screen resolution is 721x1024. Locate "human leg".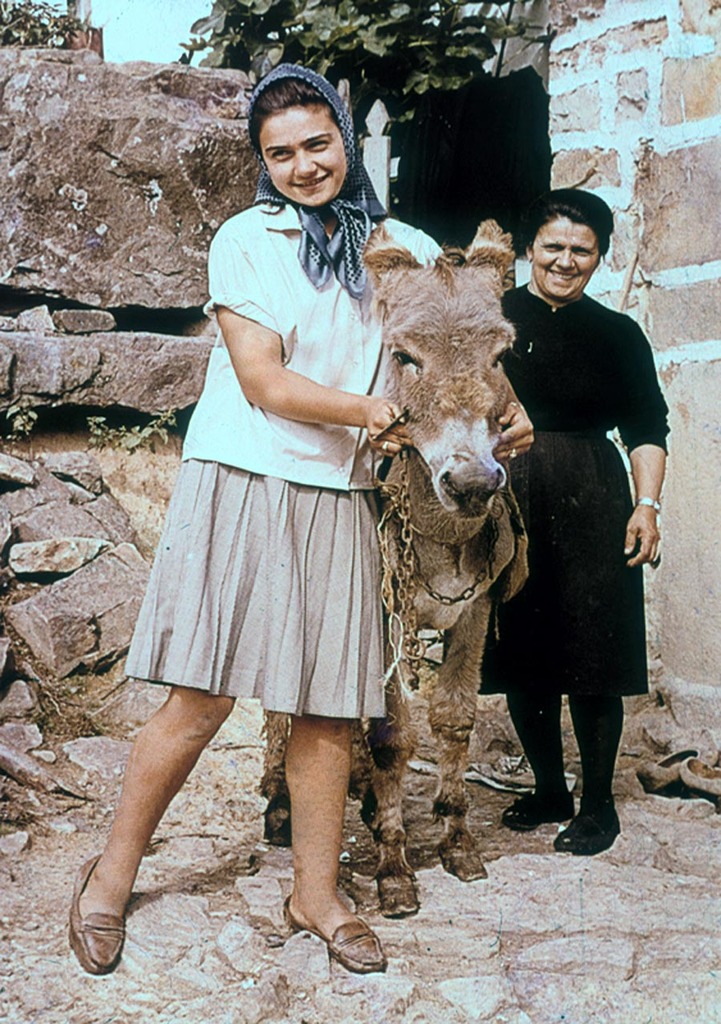
561,427,631,858.
